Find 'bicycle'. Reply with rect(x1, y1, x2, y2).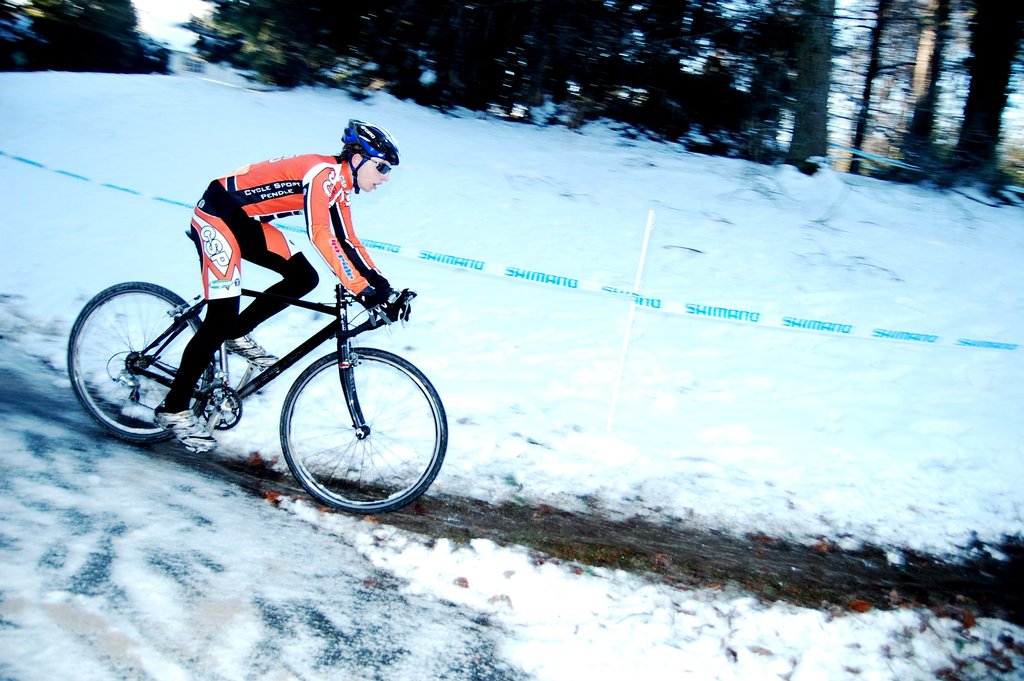
rect(85, 213, 467, 512).
